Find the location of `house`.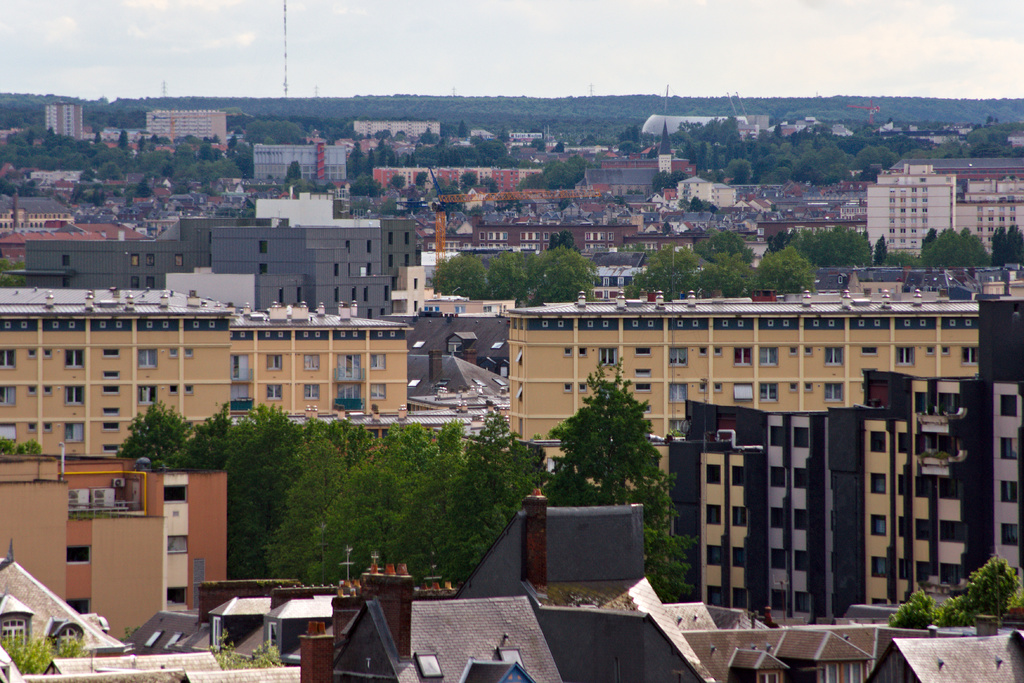
Location: 666,295,1023,620.
